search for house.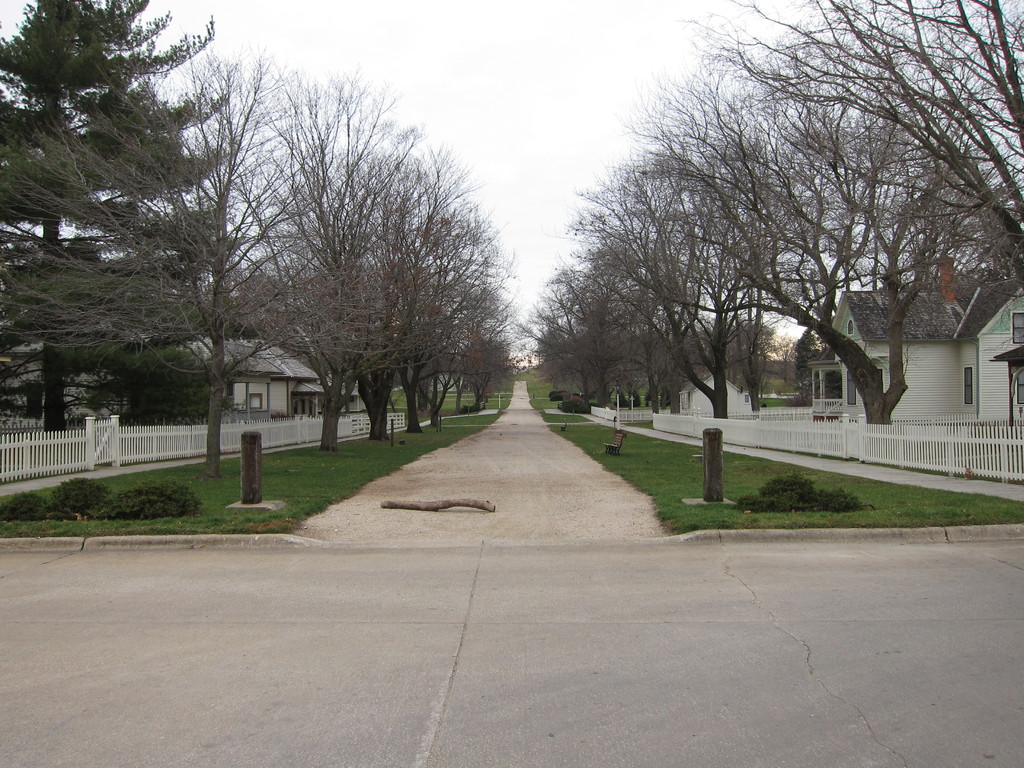
Found at (181,335,369,429).
